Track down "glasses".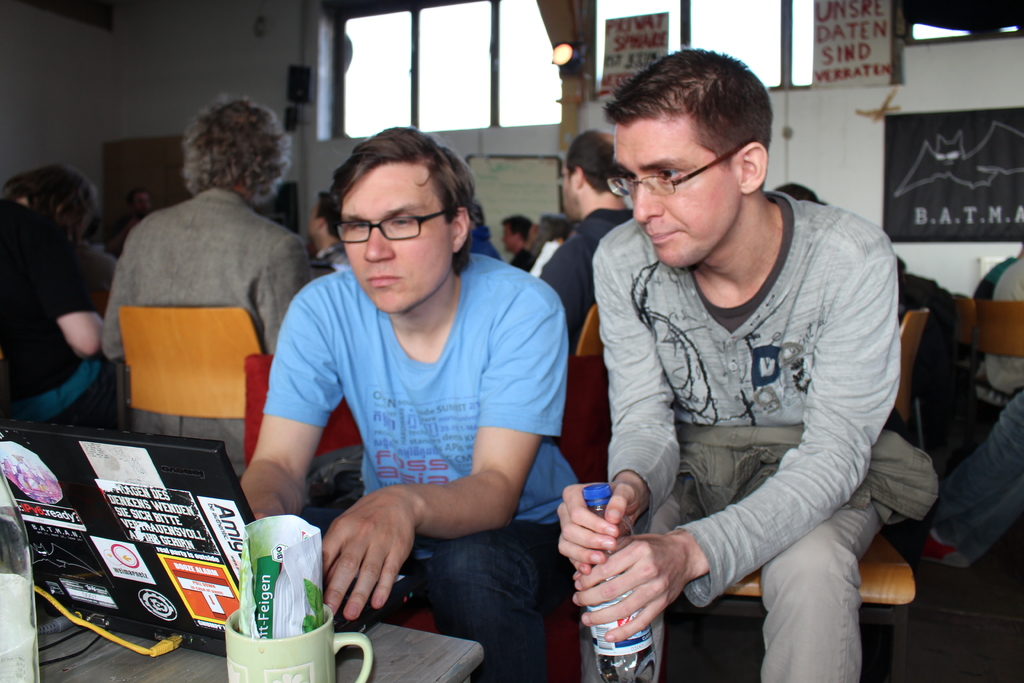
Tracked to bbox=(556, 174, 570, 185).
